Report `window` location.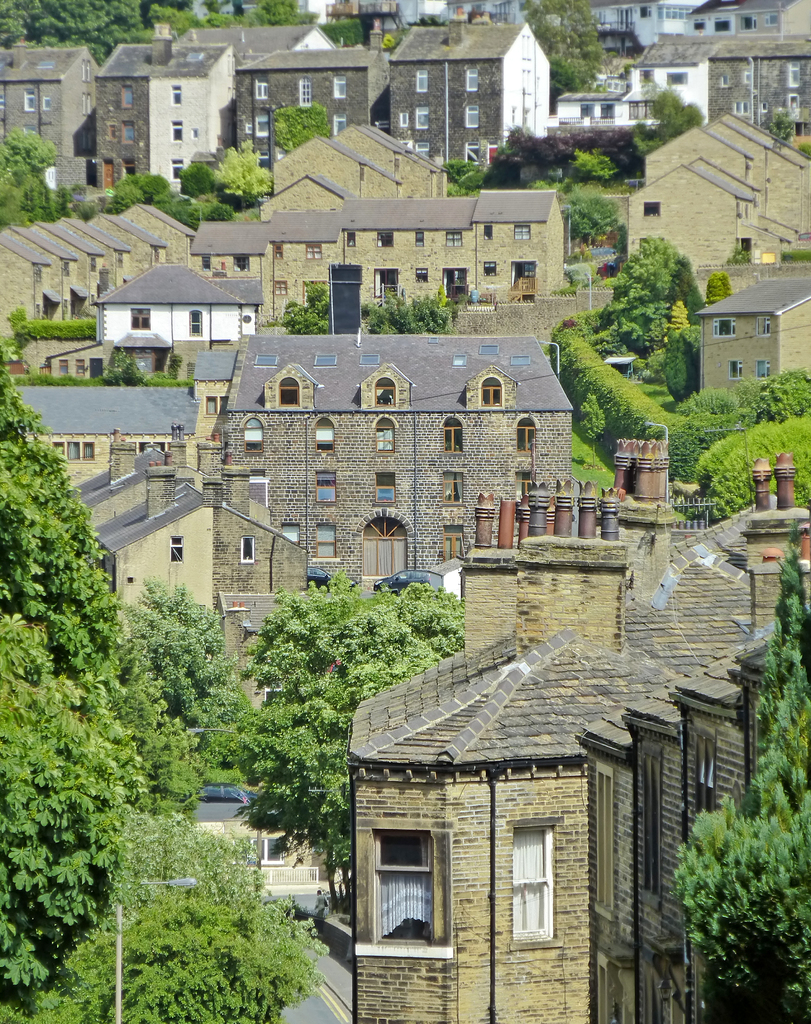
Report: (313, 410, 335, 456).
